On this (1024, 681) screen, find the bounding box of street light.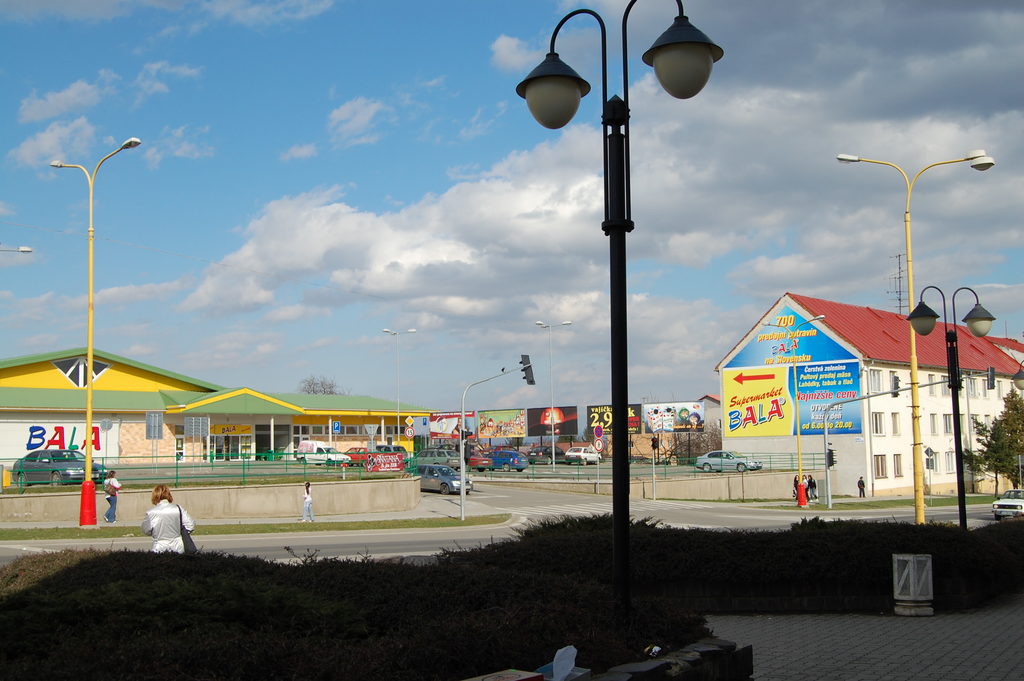
Bounding box: [left=383, top=330, right=416, bottom=447].
